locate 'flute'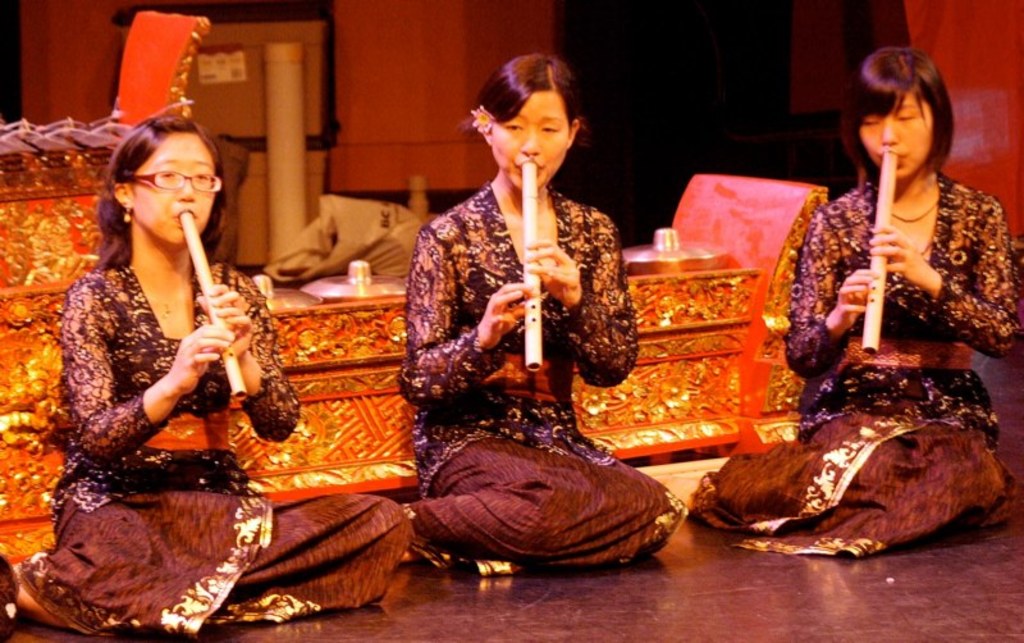
bbox=[858, 150, 900, 354]
